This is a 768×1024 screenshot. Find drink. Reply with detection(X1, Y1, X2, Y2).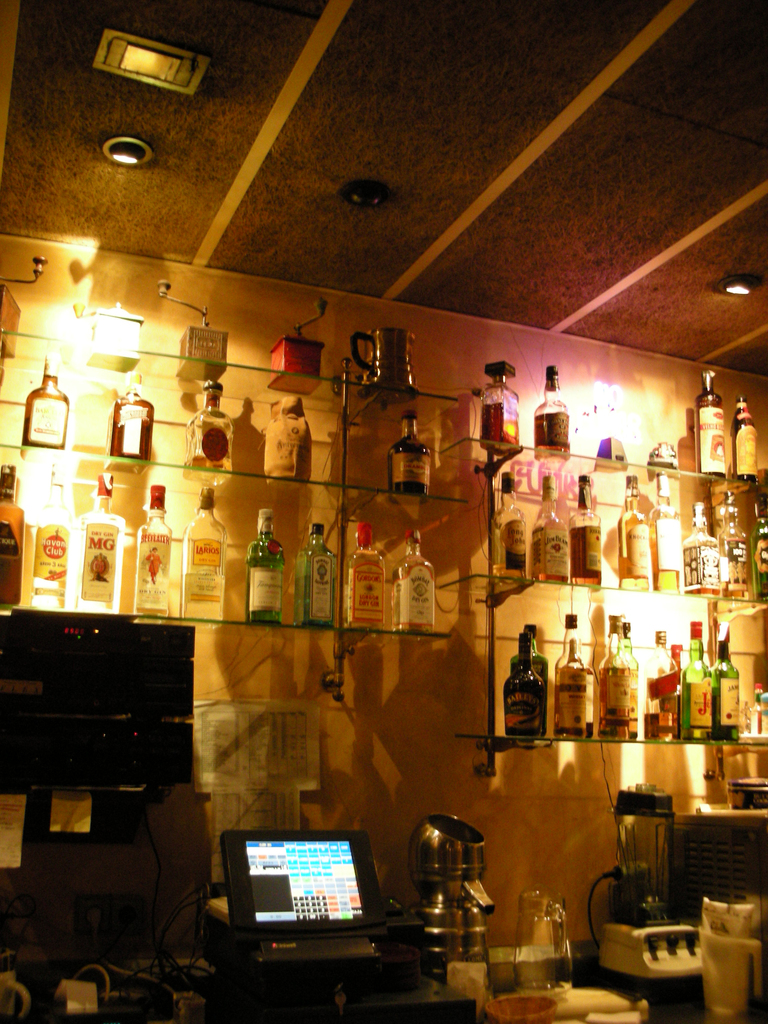
detection(596, 616, 630, 742).
